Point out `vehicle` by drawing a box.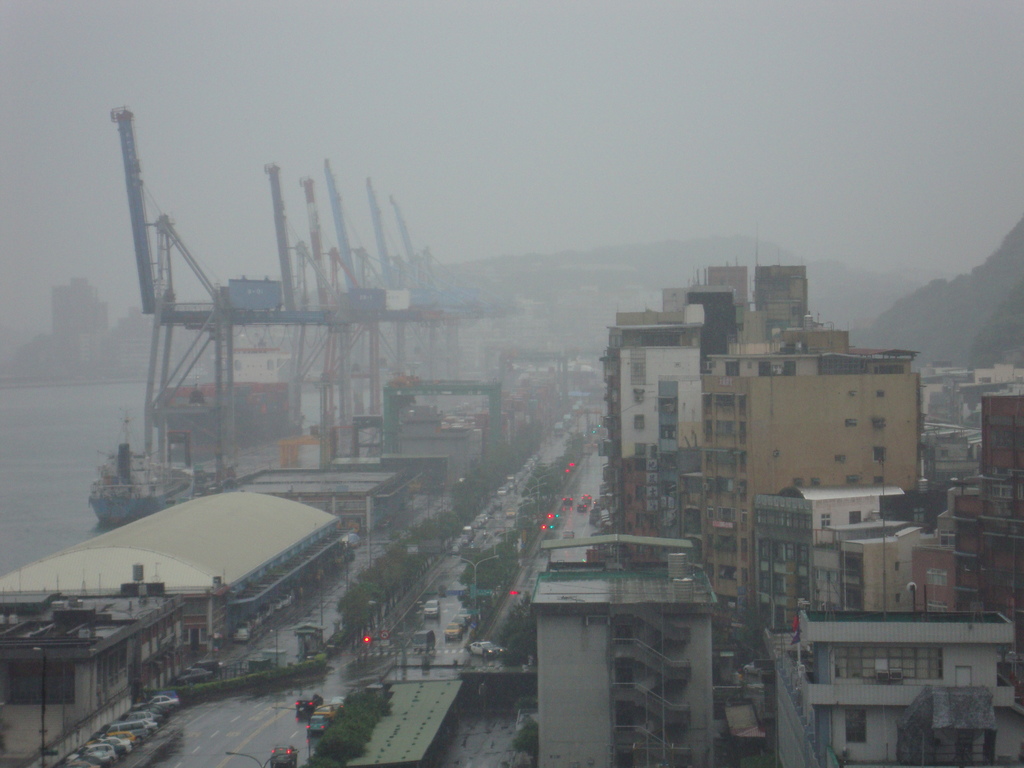
307/714/329/733.
